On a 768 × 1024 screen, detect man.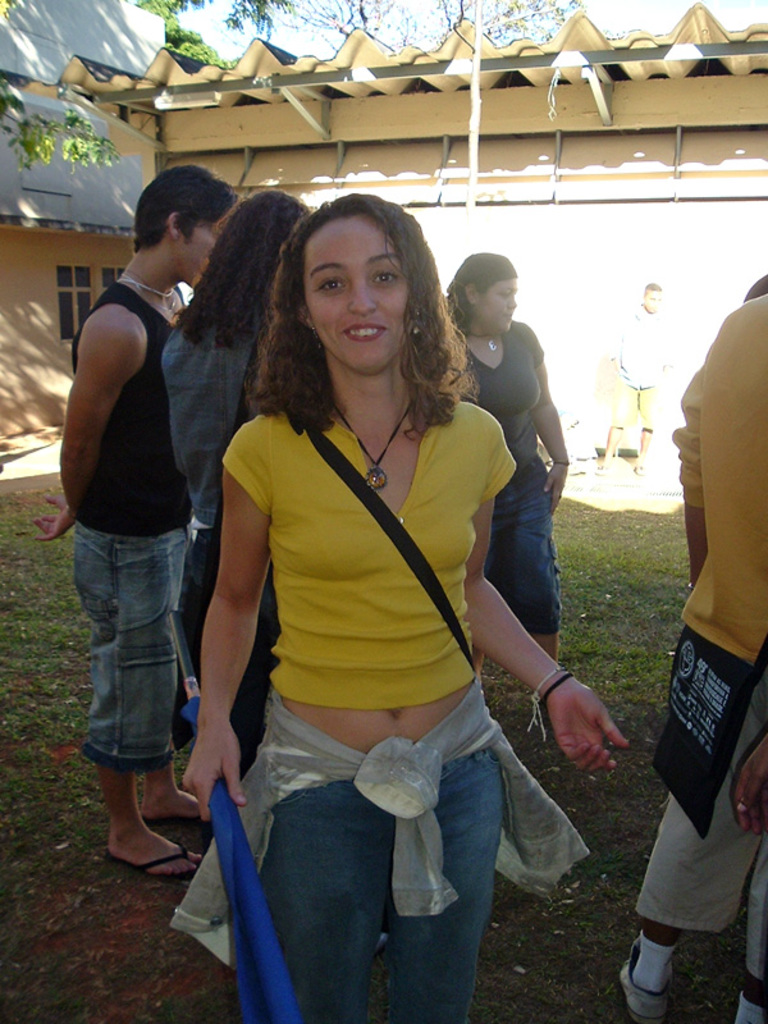
<bbox>47, 166, 242, 882</bbox>.
